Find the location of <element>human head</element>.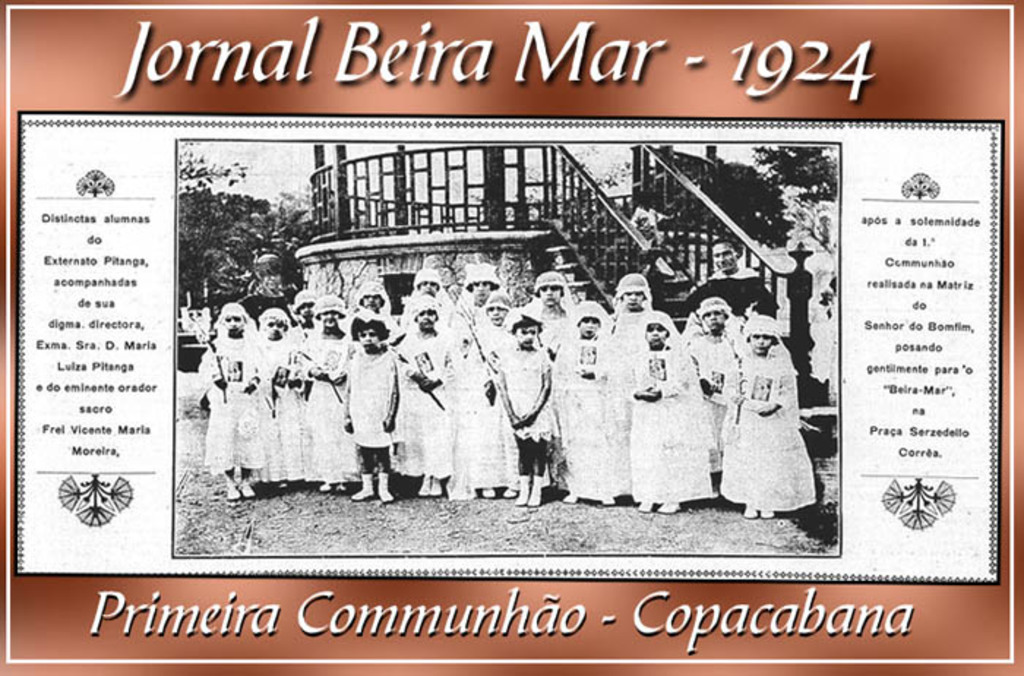
Location: BBox(253, 252, 285, 291).
